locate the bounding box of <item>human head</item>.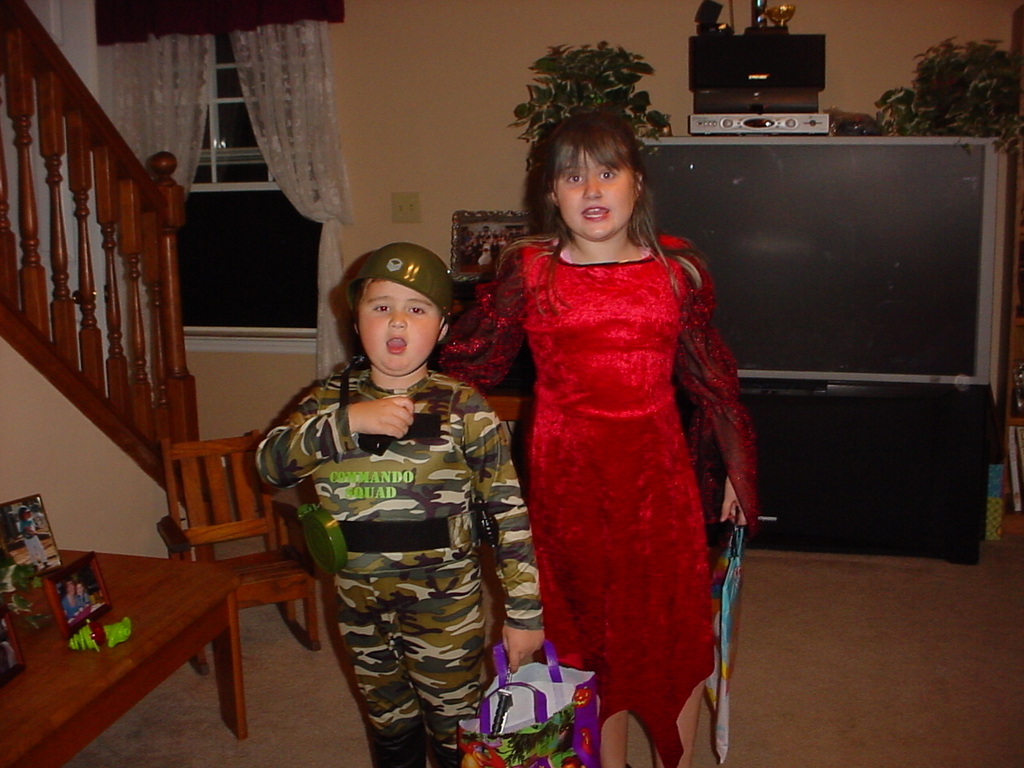
Bounding box: [x1=19, y1=506, x2=31, y2=518].
